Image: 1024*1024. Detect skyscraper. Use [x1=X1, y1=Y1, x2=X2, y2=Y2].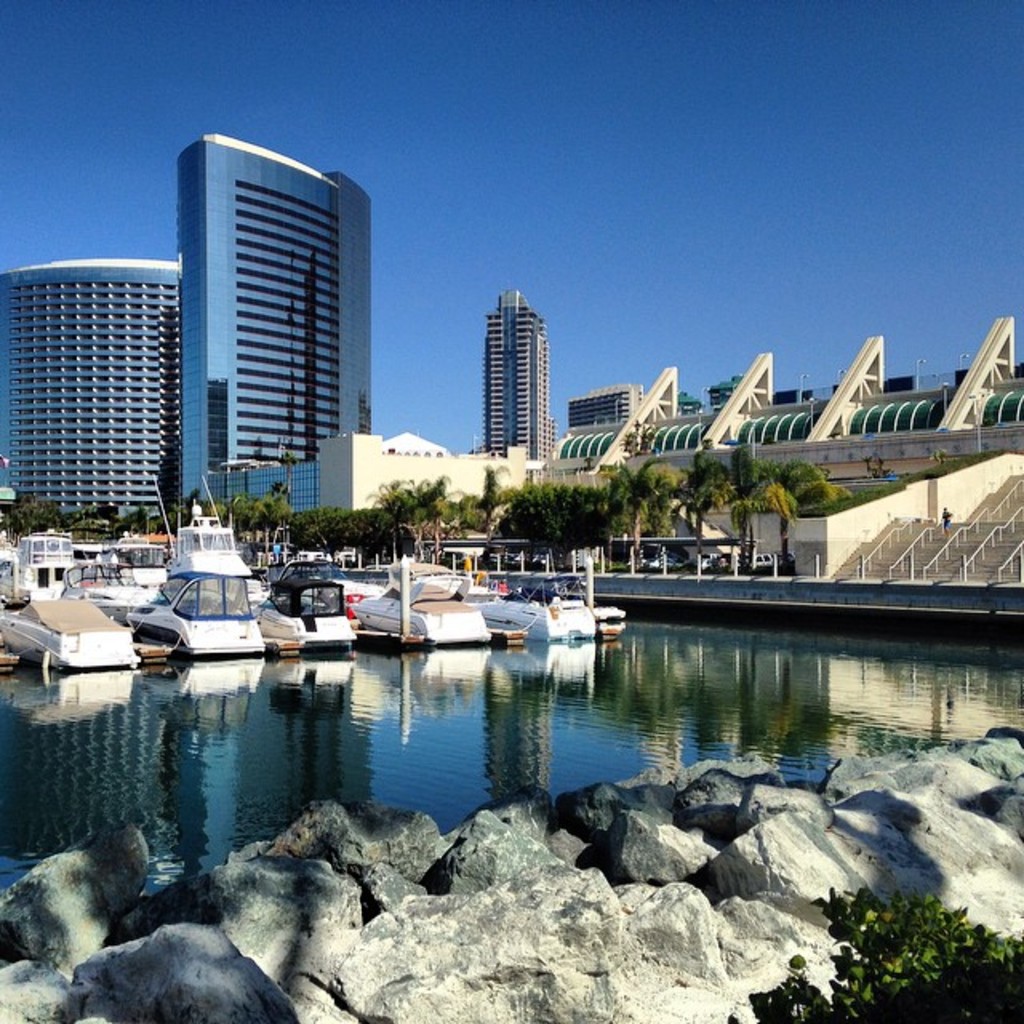
[x1=472, y1=291, x2=566, y2=472].
